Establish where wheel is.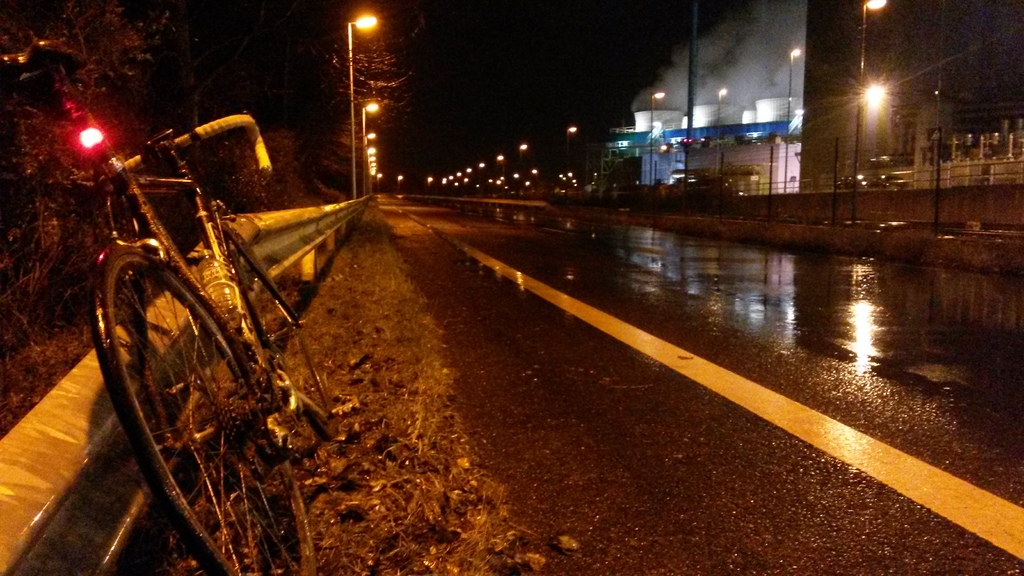
Established at detection(225, 230, 339, 439).
